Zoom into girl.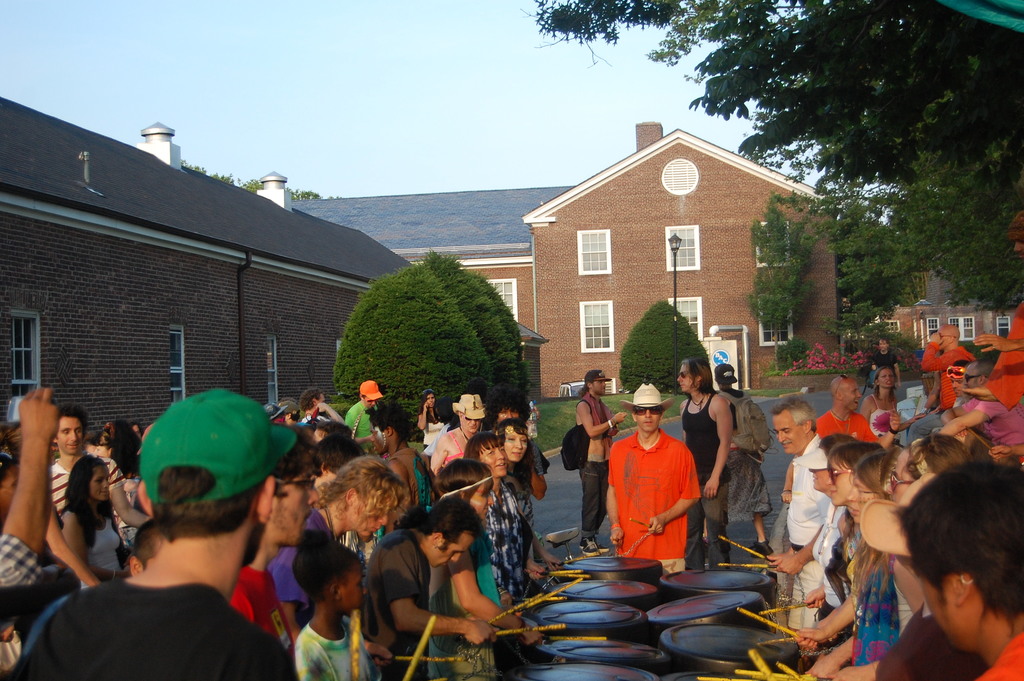
Zoom target: (left=803, top=440, right=888, bottom=624).
